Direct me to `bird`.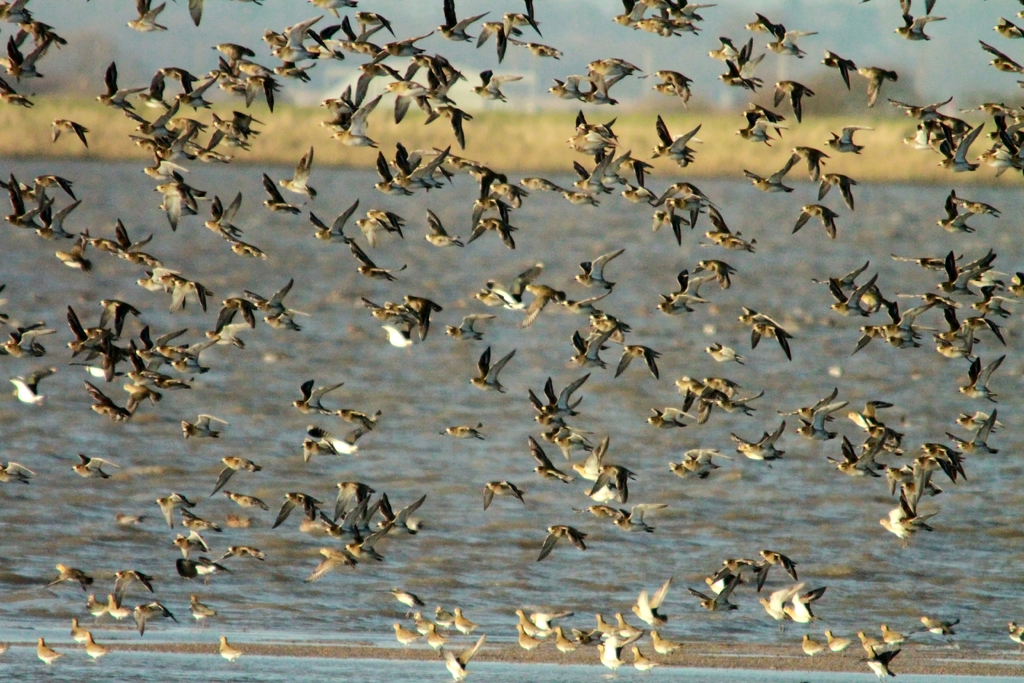
Direction: select_region(613, 613, 648, 641).
